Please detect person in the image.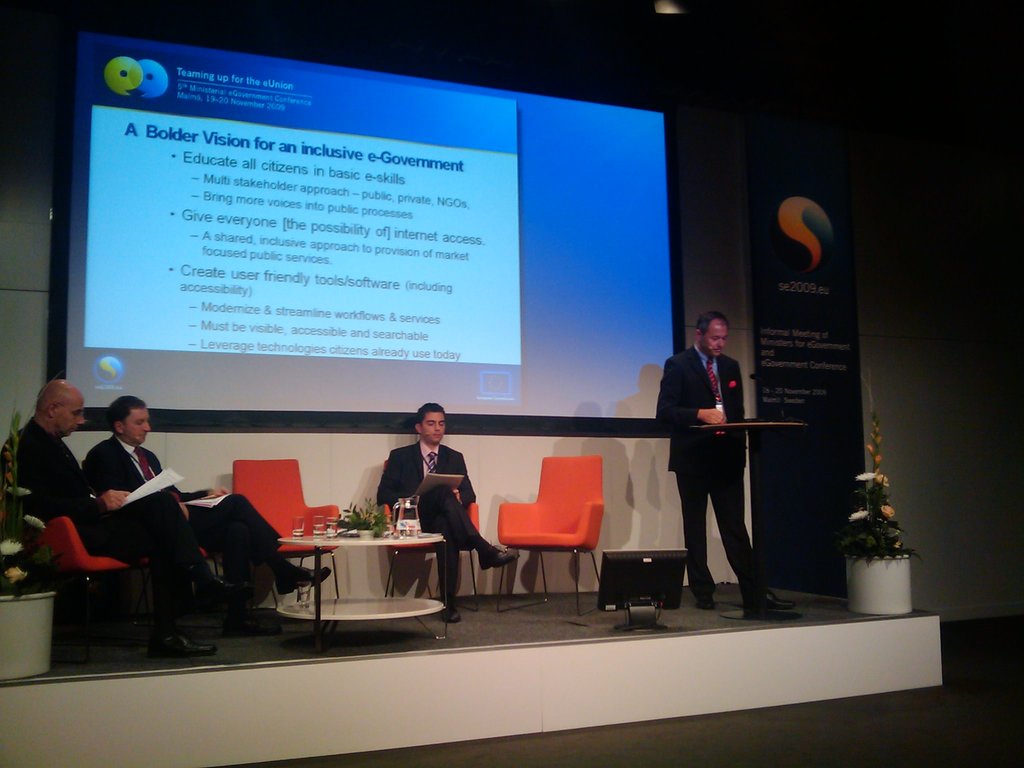
x1=377, y1=403, x2=524, y2=630.
